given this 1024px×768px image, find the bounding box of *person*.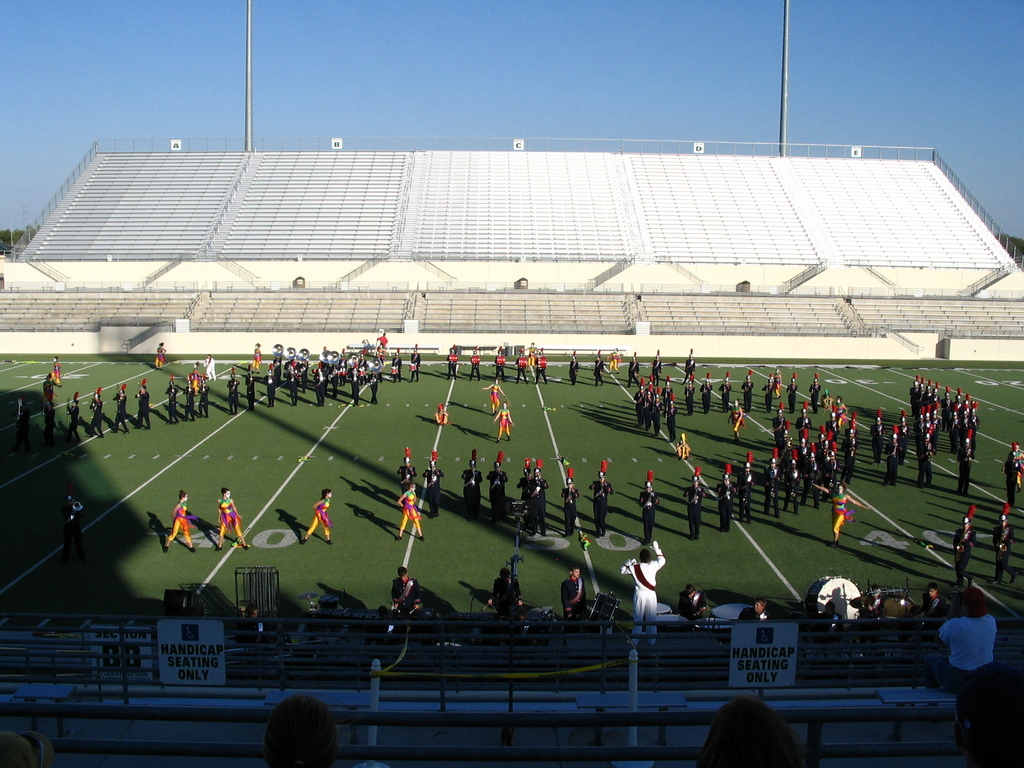
x1=493 y1=345 x2=502 y2=380.
